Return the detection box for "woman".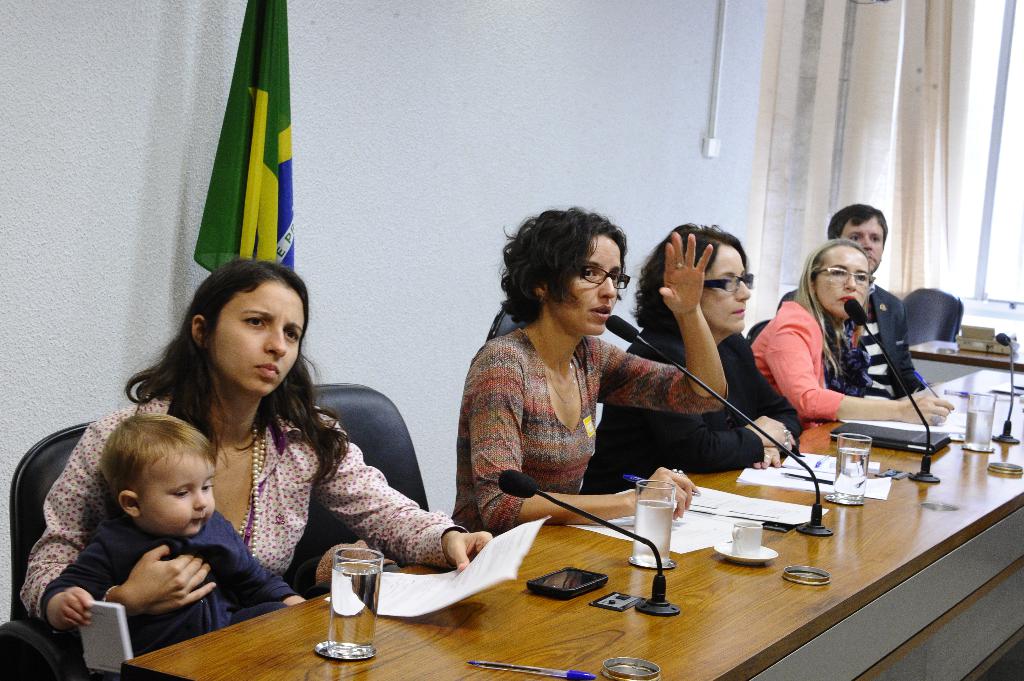
(x1=580, y1=220, x2=801, y2=499).
